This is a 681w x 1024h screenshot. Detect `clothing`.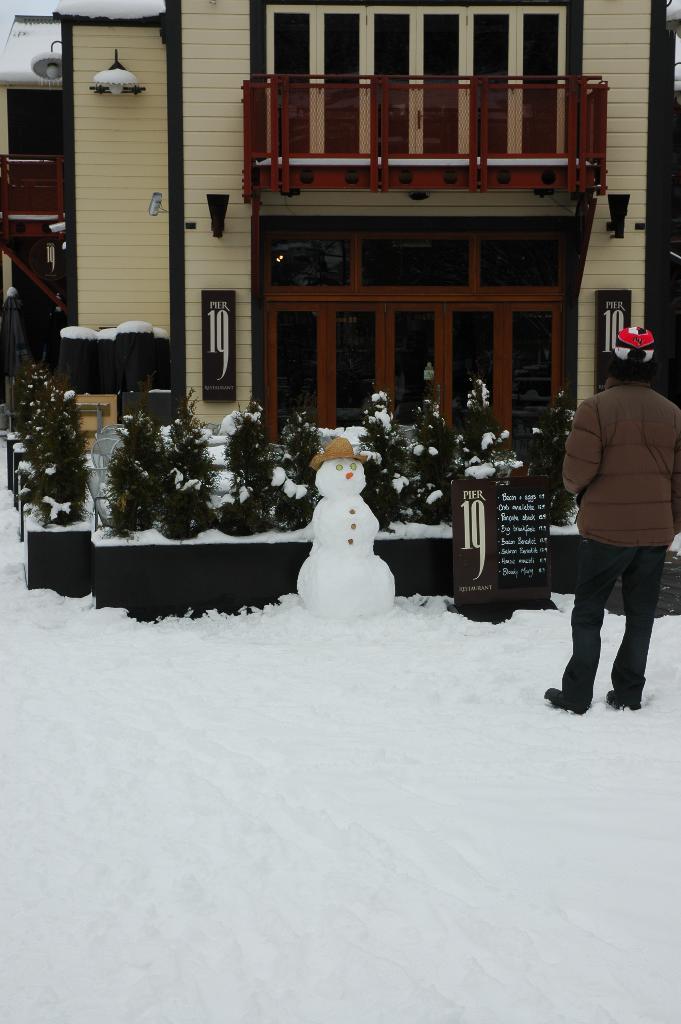
region(552, 332, 673, 675).
